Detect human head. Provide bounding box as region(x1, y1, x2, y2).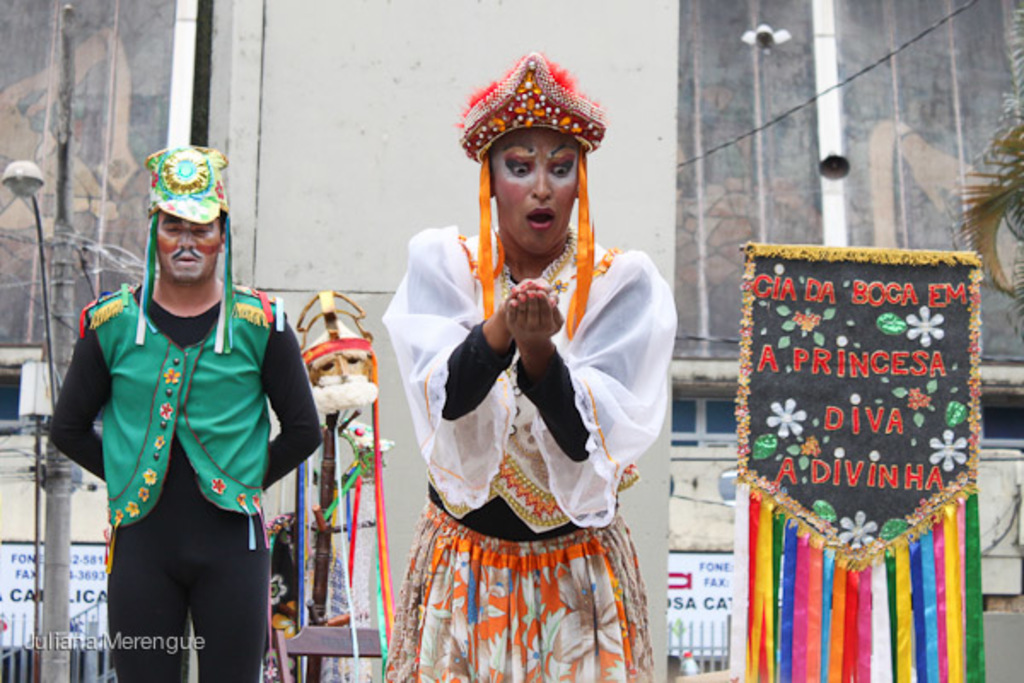
region(148, 145, 230, 283).
